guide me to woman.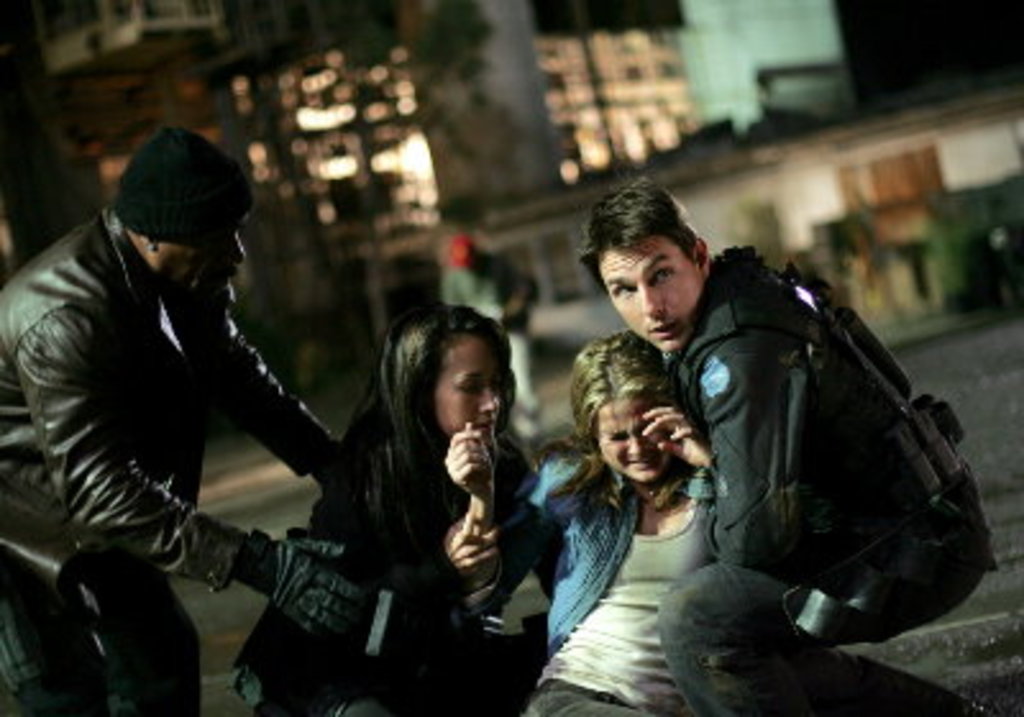
Guidance: (440,328,722,714).
